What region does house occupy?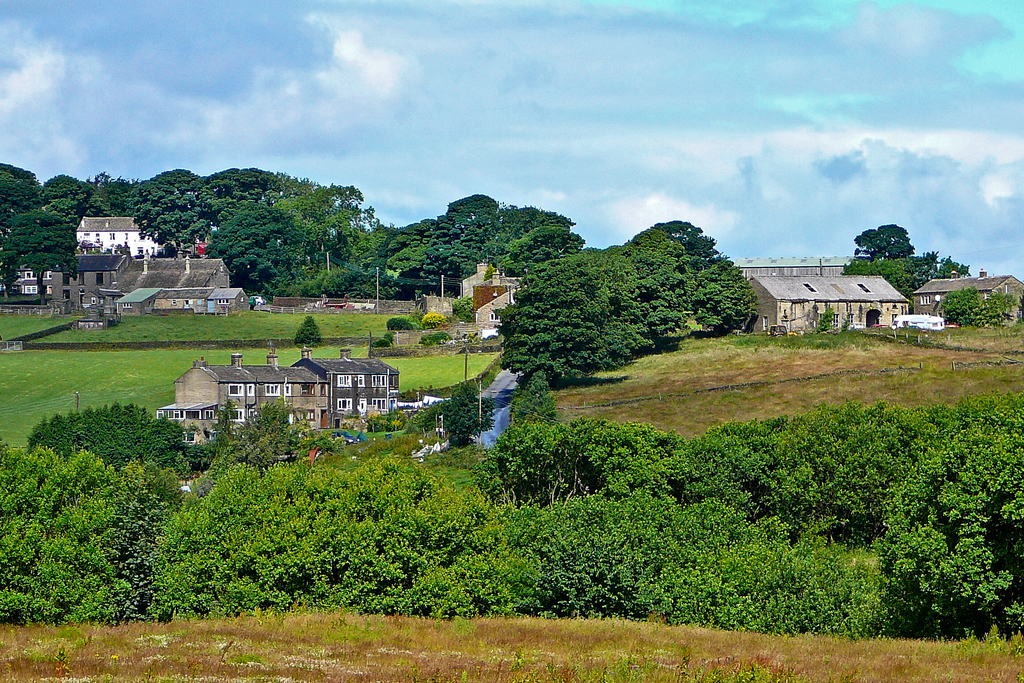
[95, 245, 232, 319].
